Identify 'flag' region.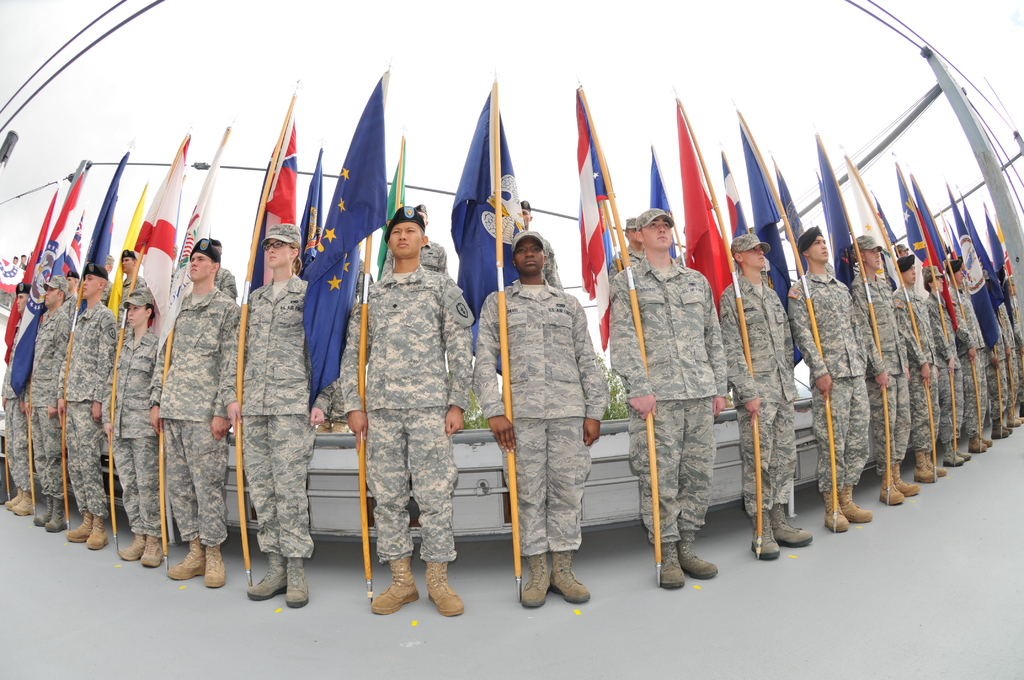
Region: bbox(869, 185, 900, 247).
